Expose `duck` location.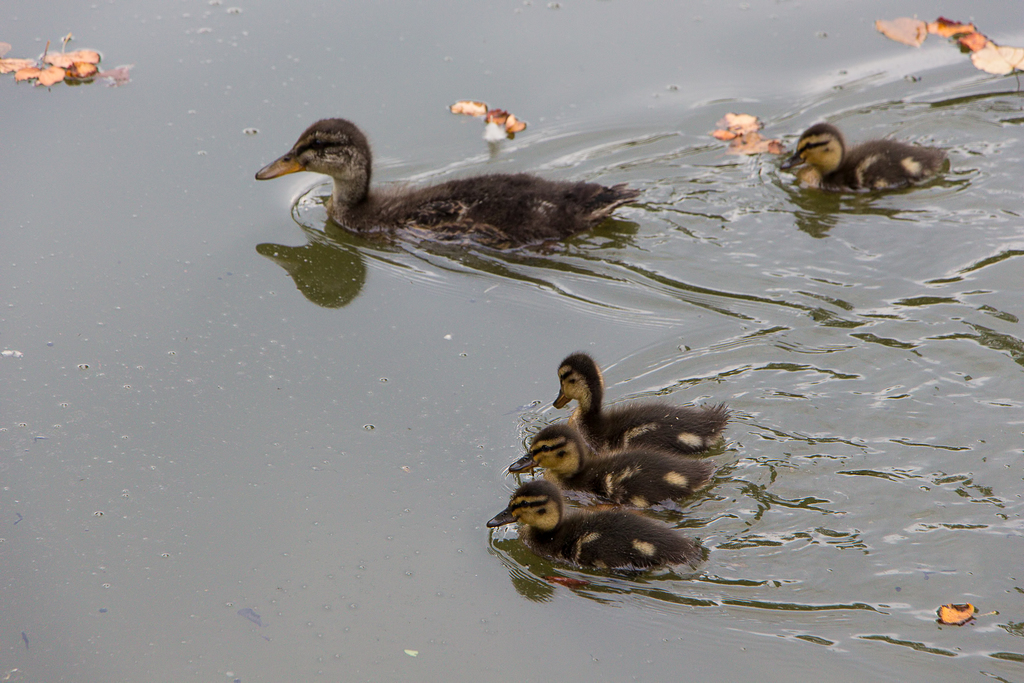
Exposed at (left=548, top=353, right=740, bottom=449).
